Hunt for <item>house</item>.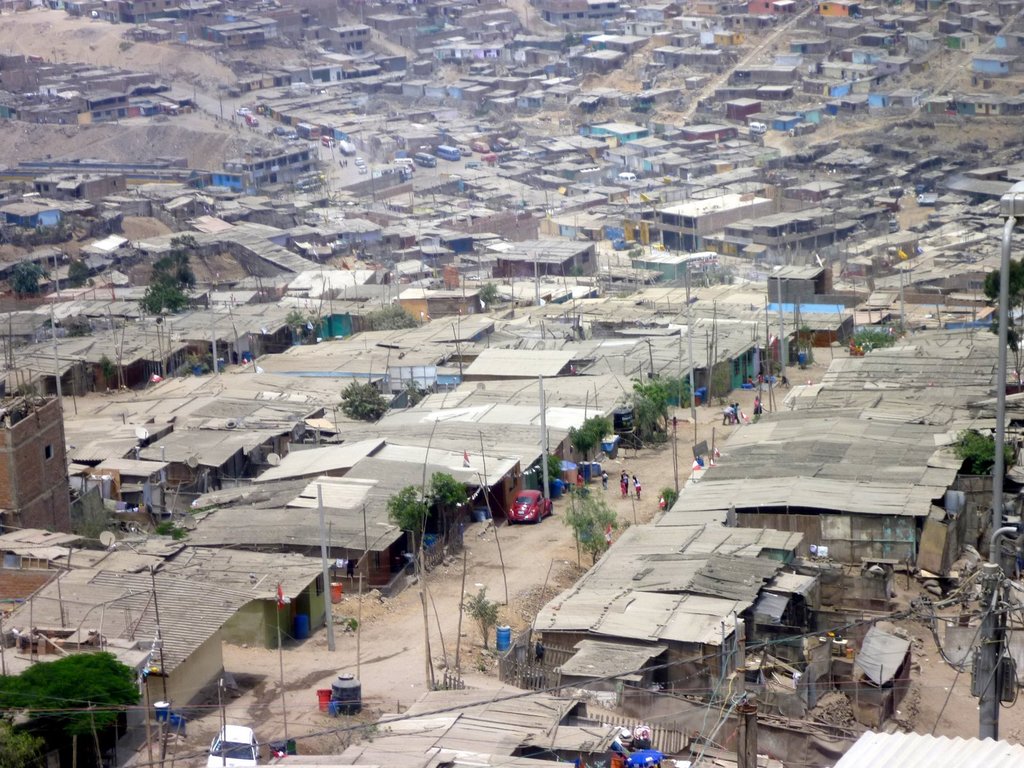
Hunted down at 406:376:641:422.
